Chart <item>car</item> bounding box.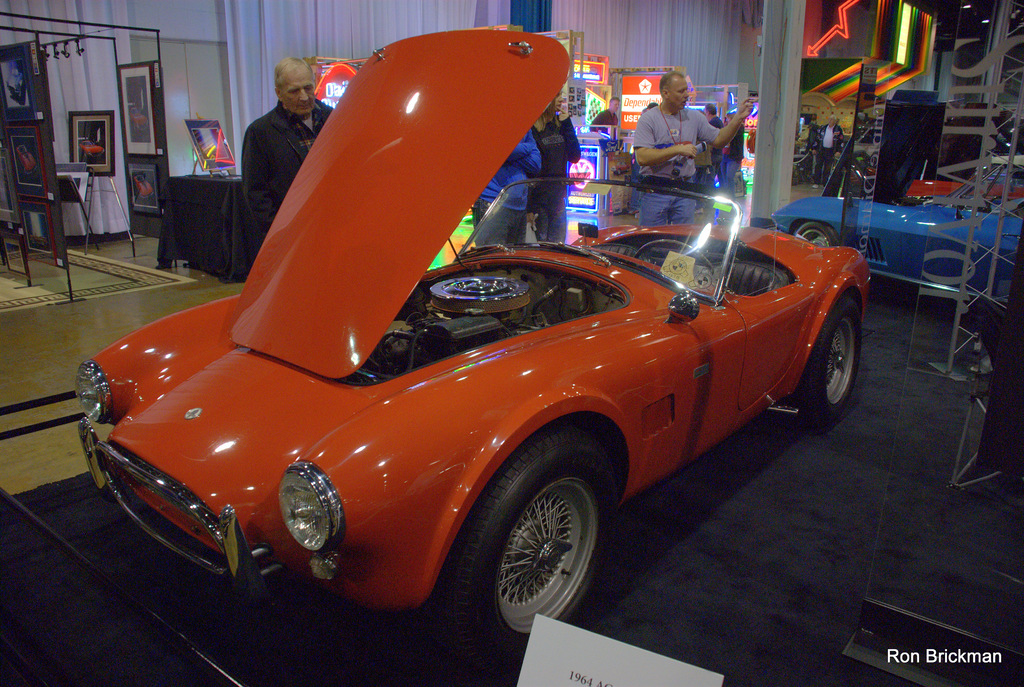
Charted: detection(97, 109, 880, 640).
